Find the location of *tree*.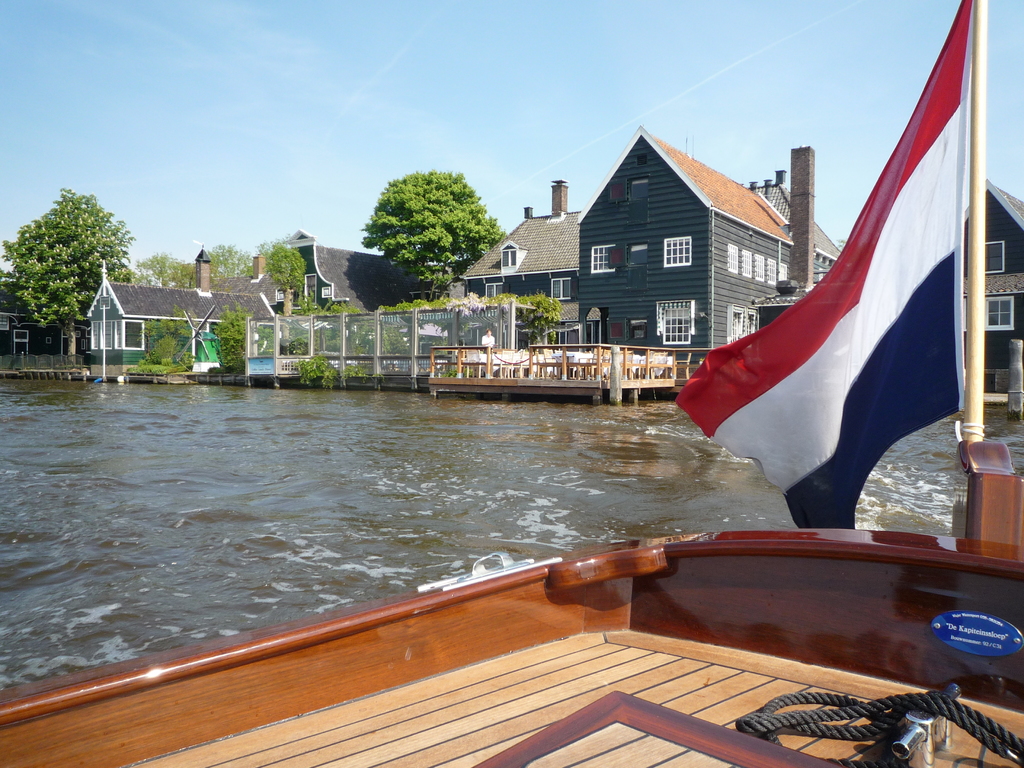
Location: x1=267, y1=239, x2=307, y2=346.
